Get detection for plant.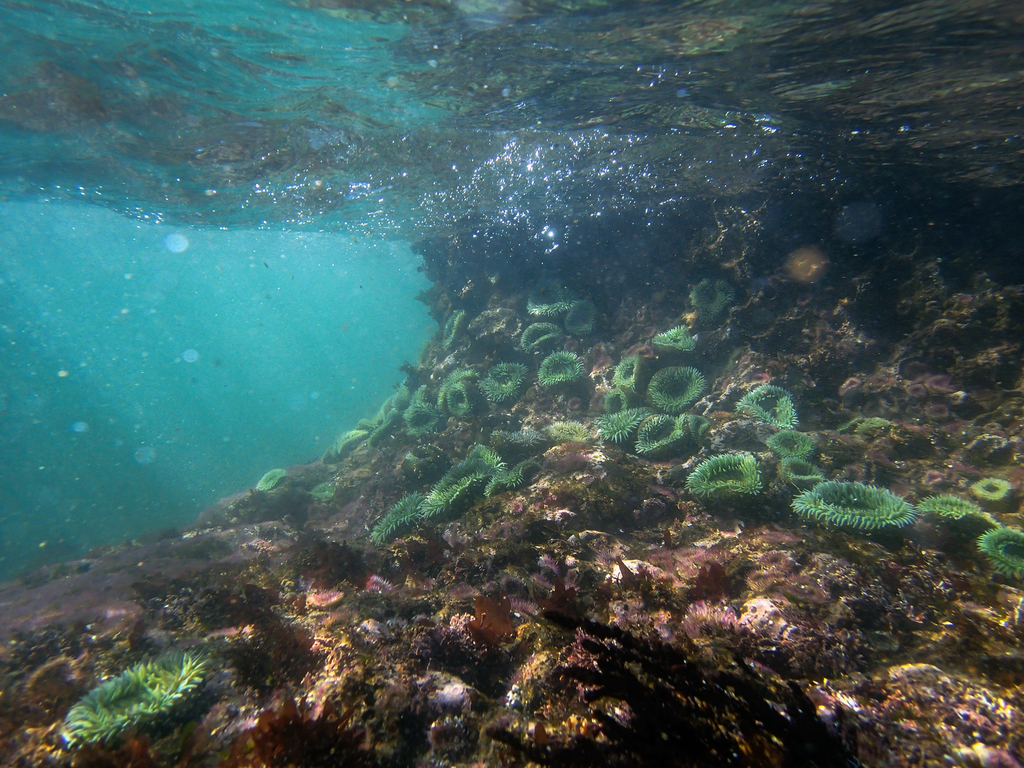
Detection: l=968, t=527, r=1023, b=580.
